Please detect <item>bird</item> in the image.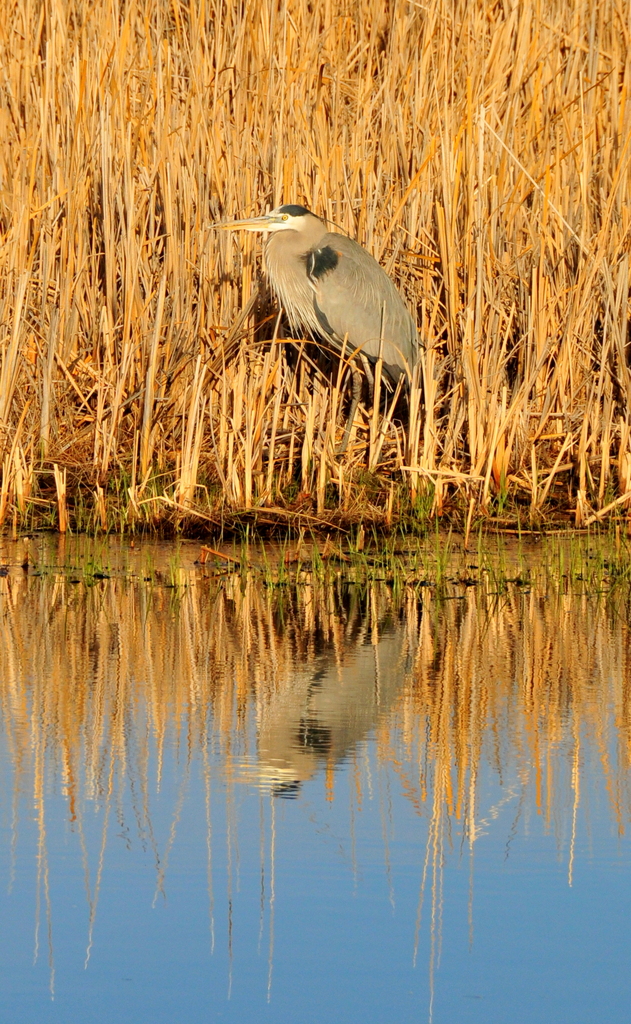
[left=222, top=188, right=422, bottom=426].
